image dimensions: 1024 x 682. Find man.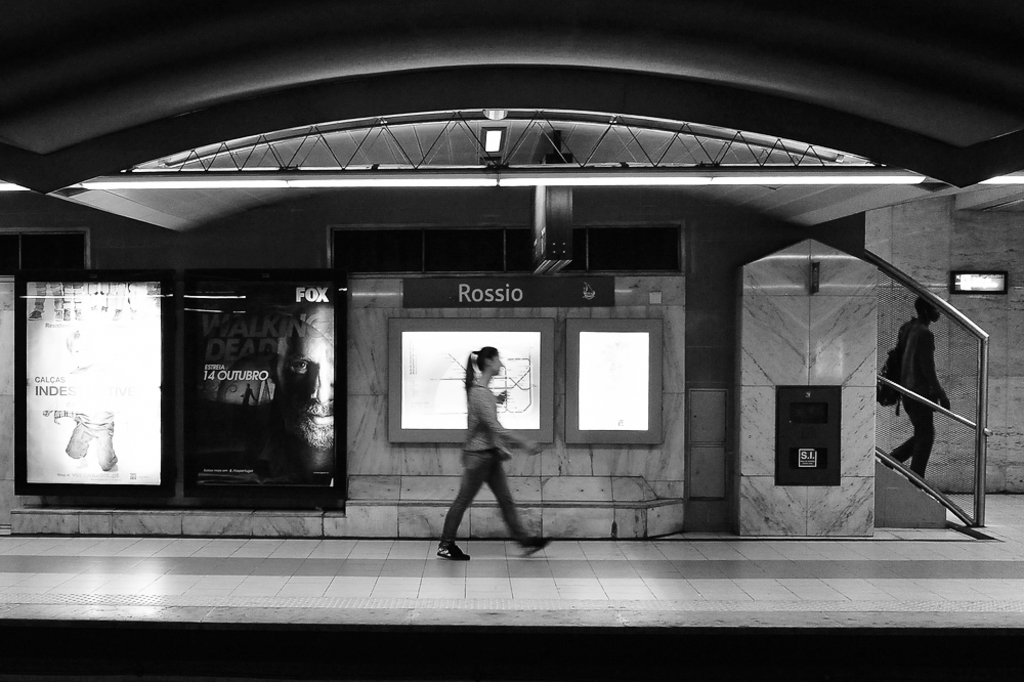
(251,305,339,487).
